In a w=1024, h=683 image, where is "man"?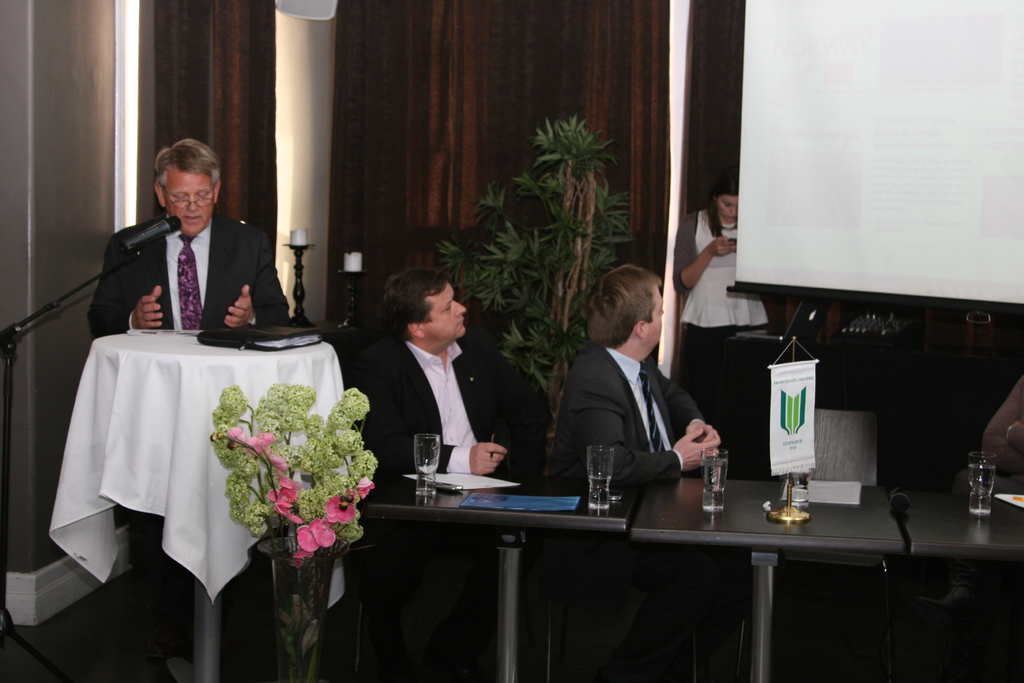
box=[549, 284, 724, 514].
